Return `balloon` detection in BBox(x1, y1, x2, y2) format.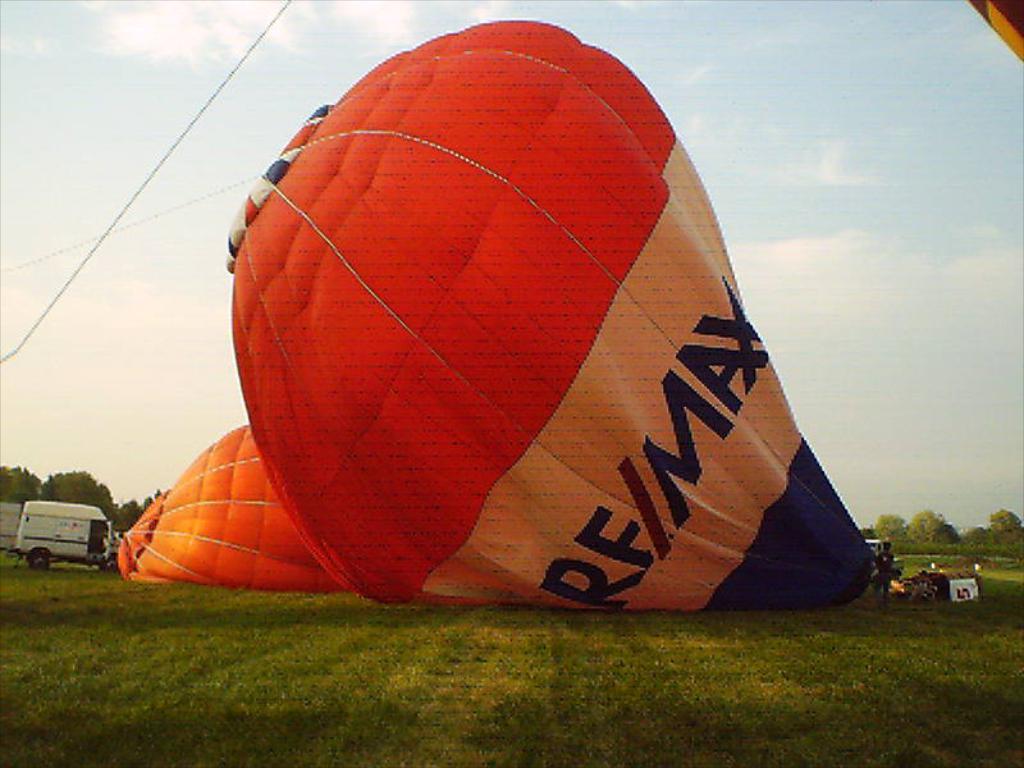
BBox(223, 15, 884, 617).
